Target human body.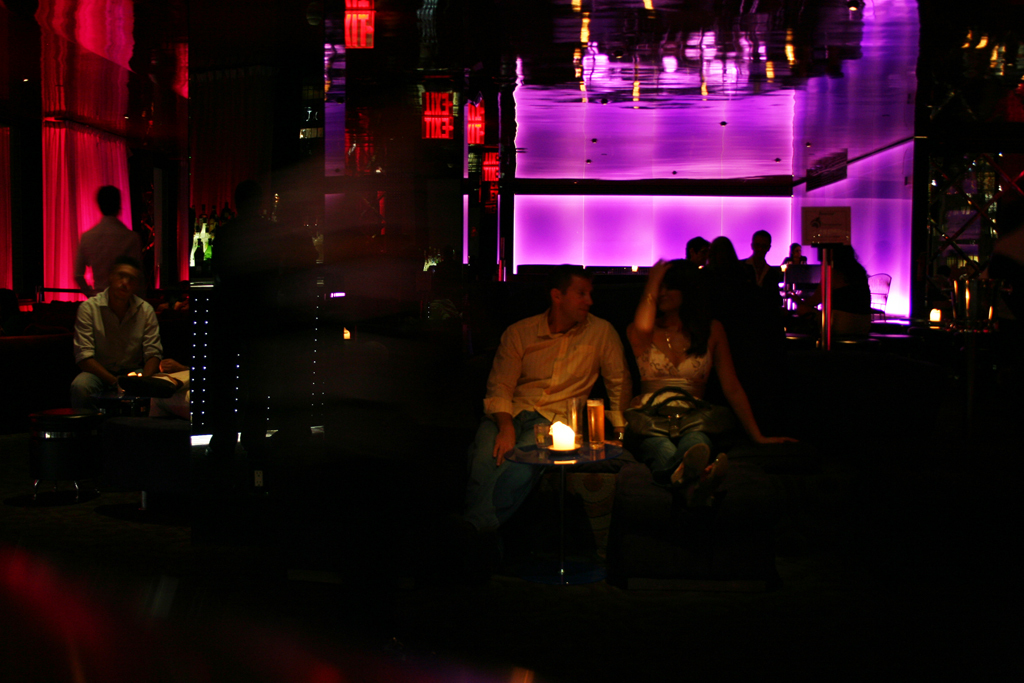
Target region: 203, 191, 279, 464.
